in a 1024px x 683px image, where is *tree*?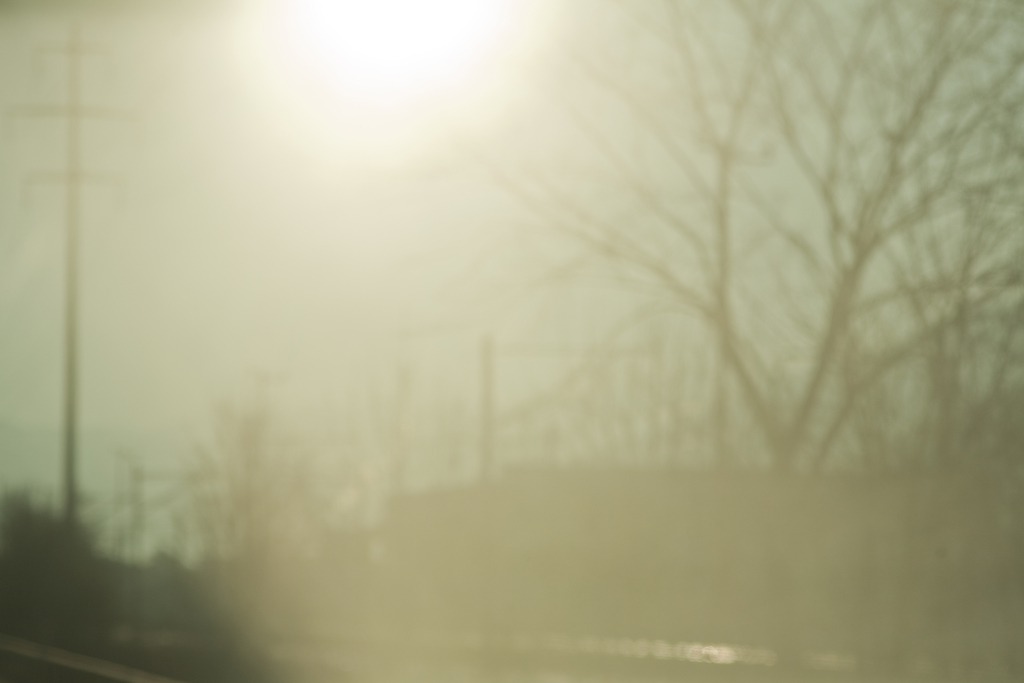
[left=465, top=35, right=1023, bottom=664].
